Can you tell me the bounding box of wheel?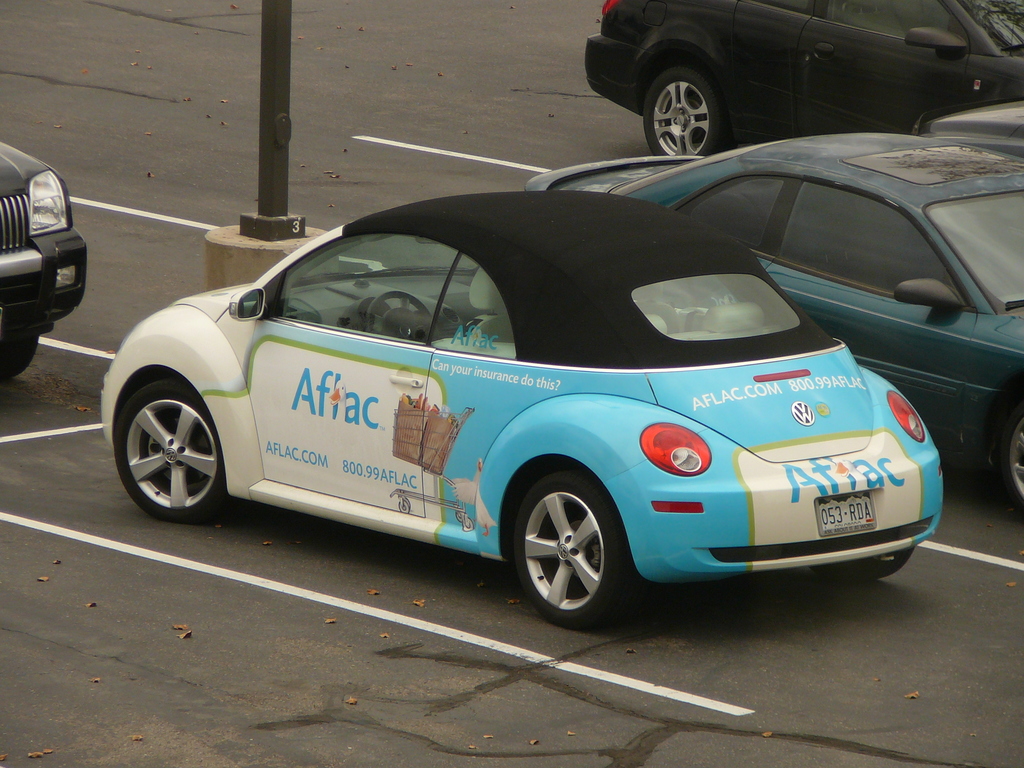
left=511, top=484, right=622, bottom=620.
